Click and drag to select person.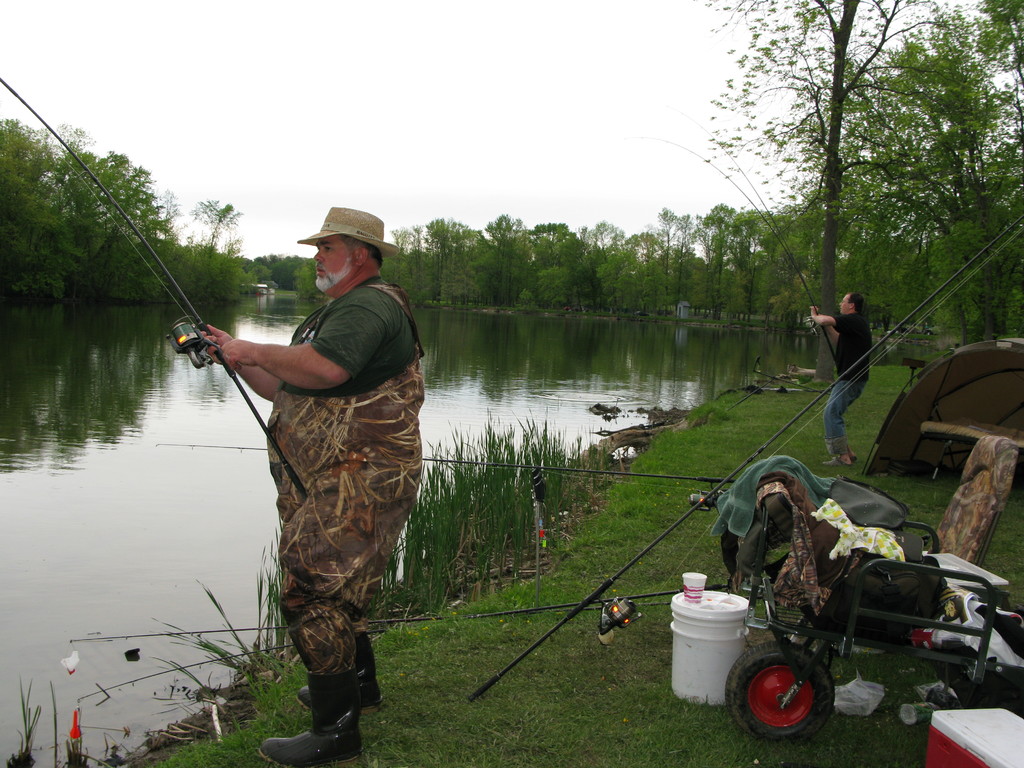
Selection: 808/284/877/472.
